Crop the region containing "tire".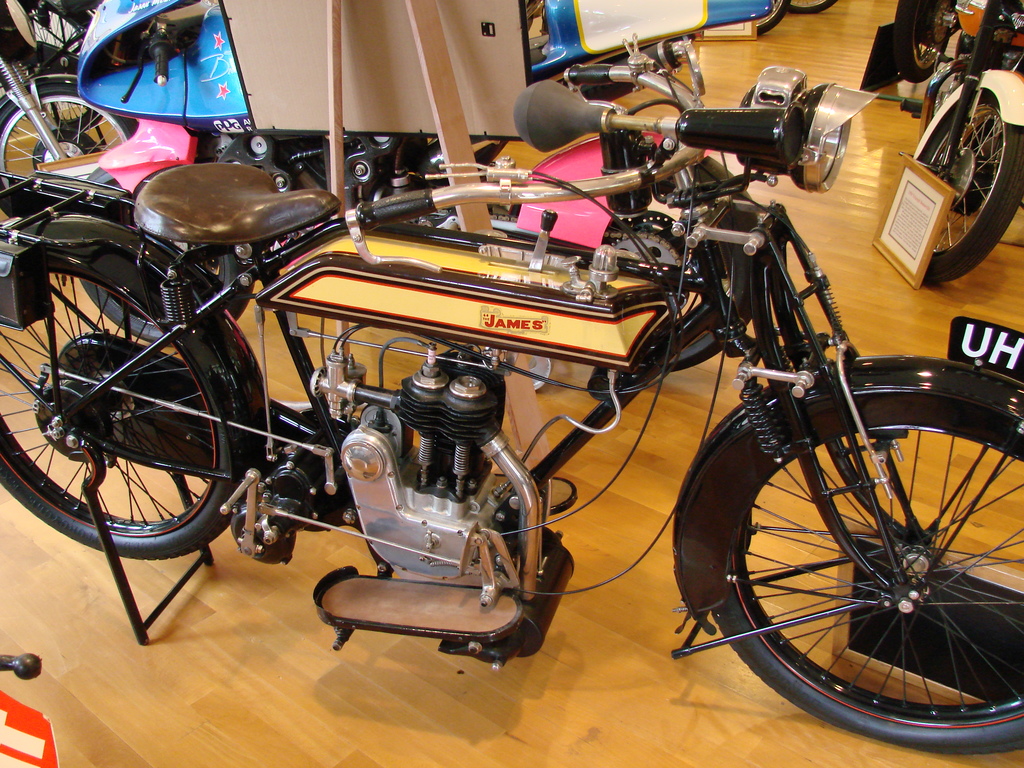
Crop region: [600, 155, 759, 373].
